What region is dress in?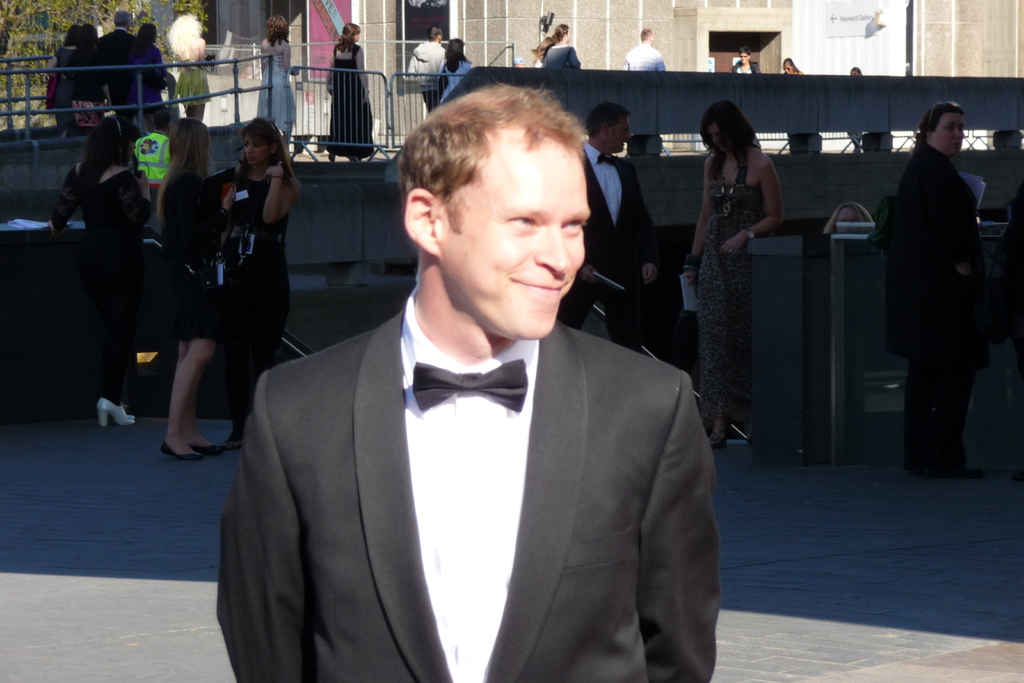
[214, 173, 292, 408].
